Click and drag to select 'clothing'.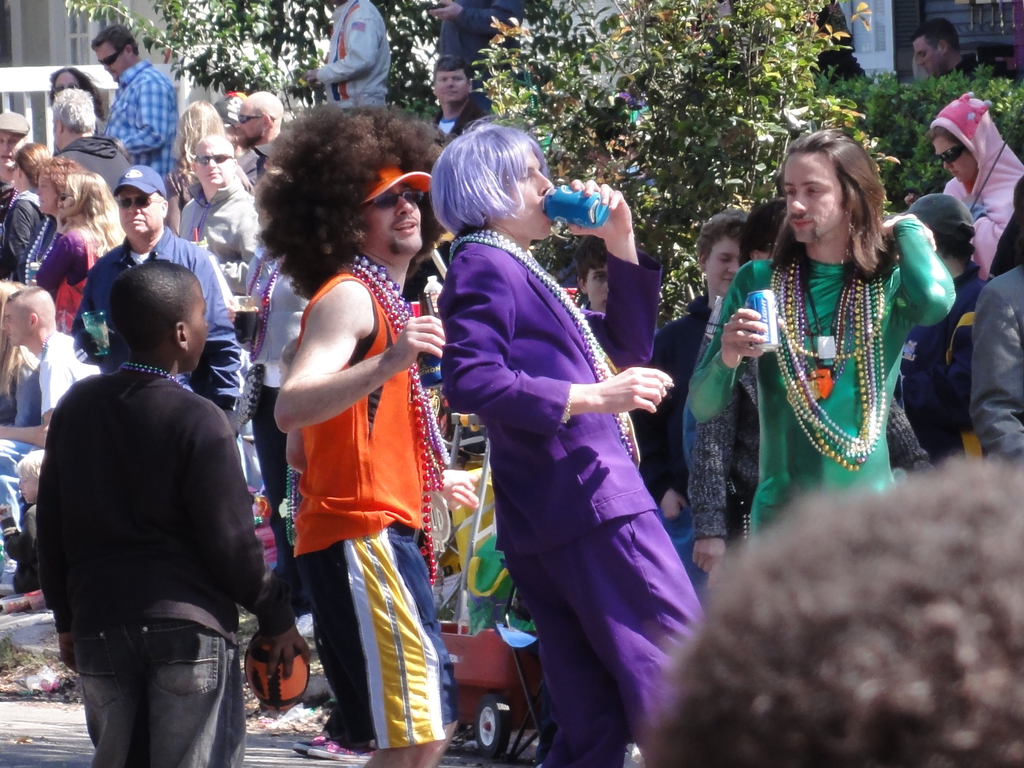
Selection: 54:139:134:189.
